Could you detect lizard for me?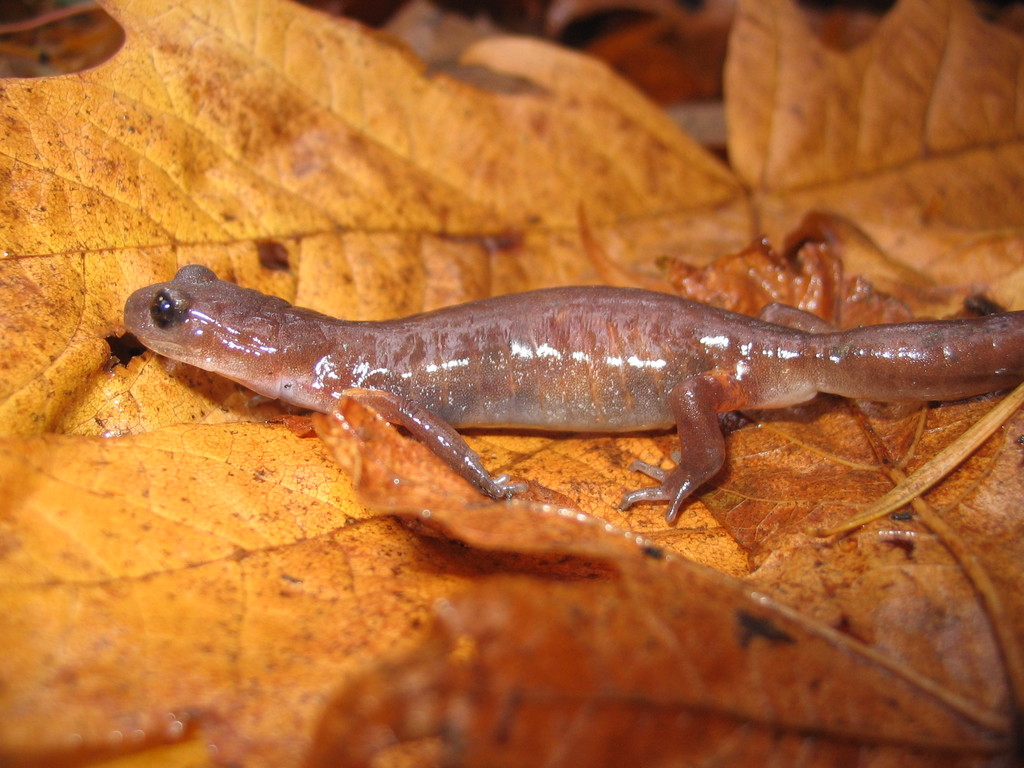
Detection result: detection(102, 248, 1020, 559).
